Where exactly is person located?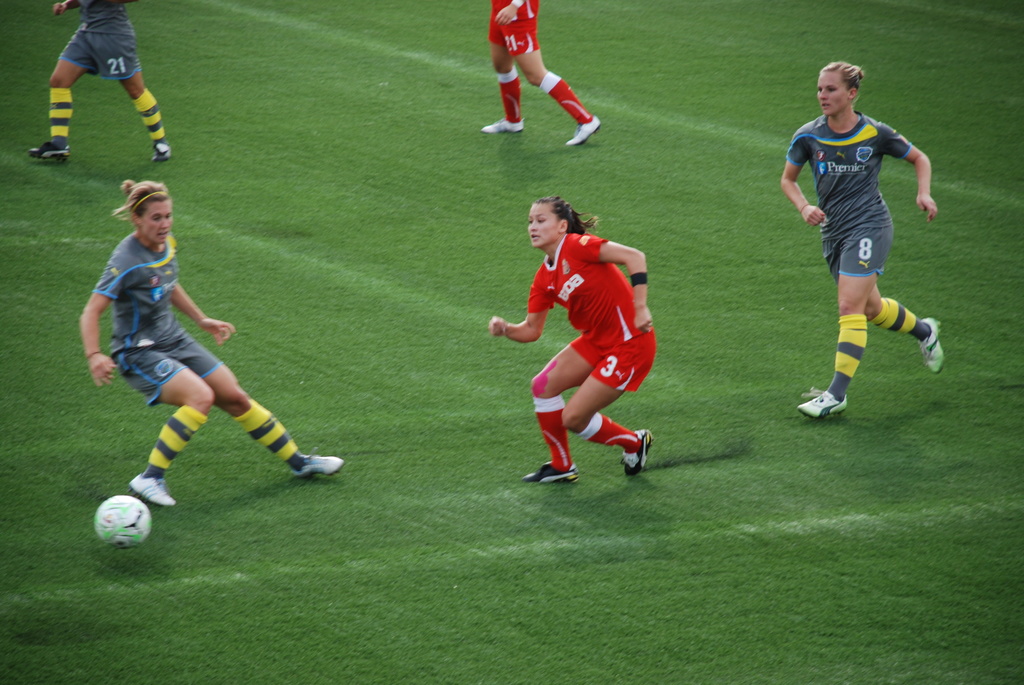
Its bounding box is 76,178,347,504.
